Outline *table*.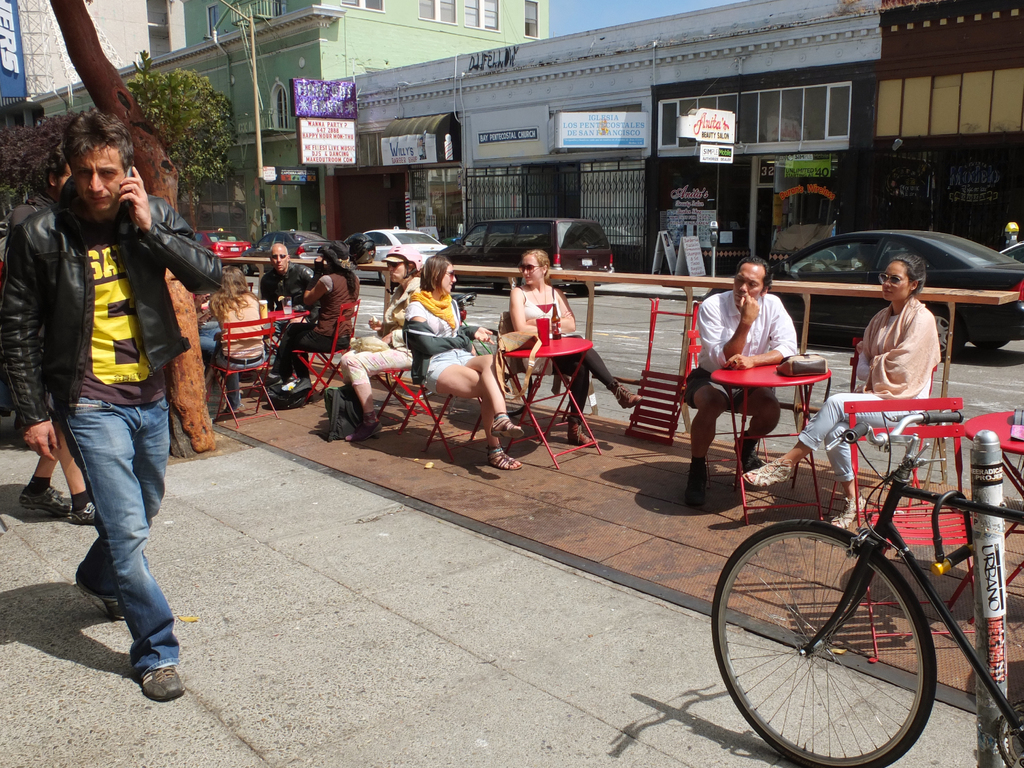
Outline: [left=466, top=337, right=606, bottom=471].
